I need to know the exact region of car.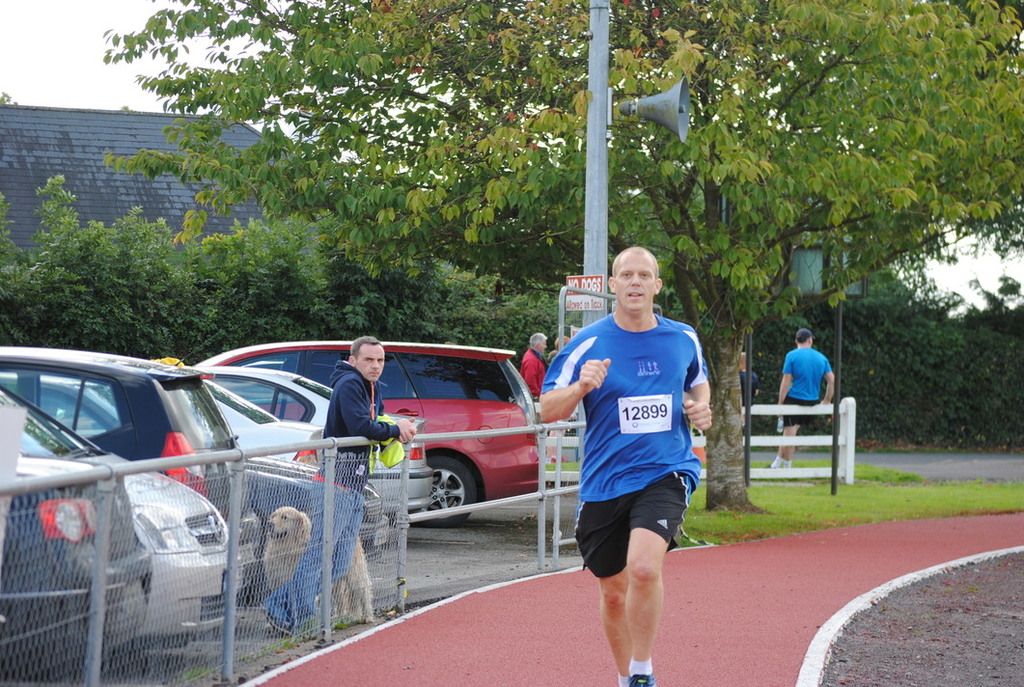
Region: crop(223, 433, 389, 563).
